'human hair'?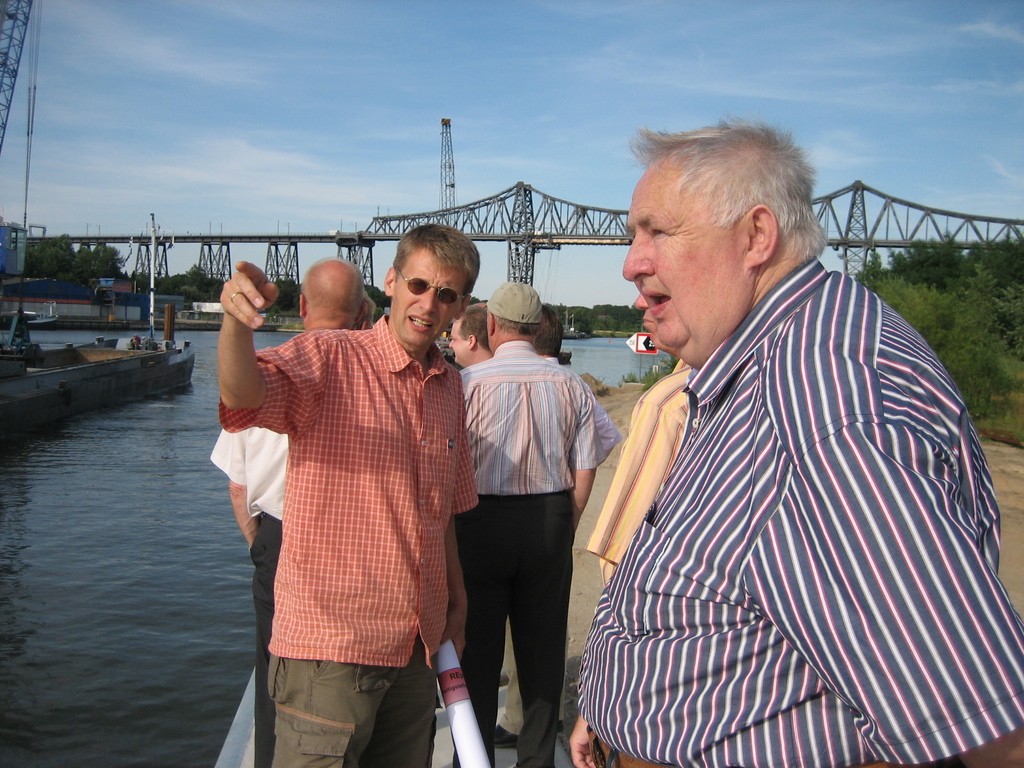
(left=390, top=221, right=479, bottom=299)
